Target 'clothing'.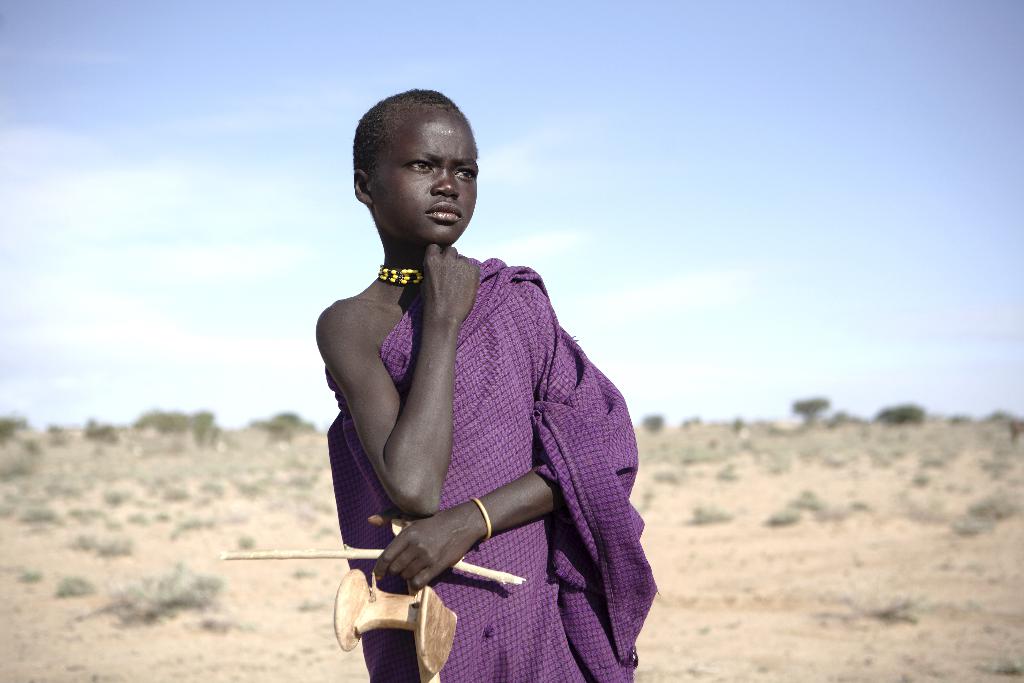
Target region: box(332, 186, 633, 682).
